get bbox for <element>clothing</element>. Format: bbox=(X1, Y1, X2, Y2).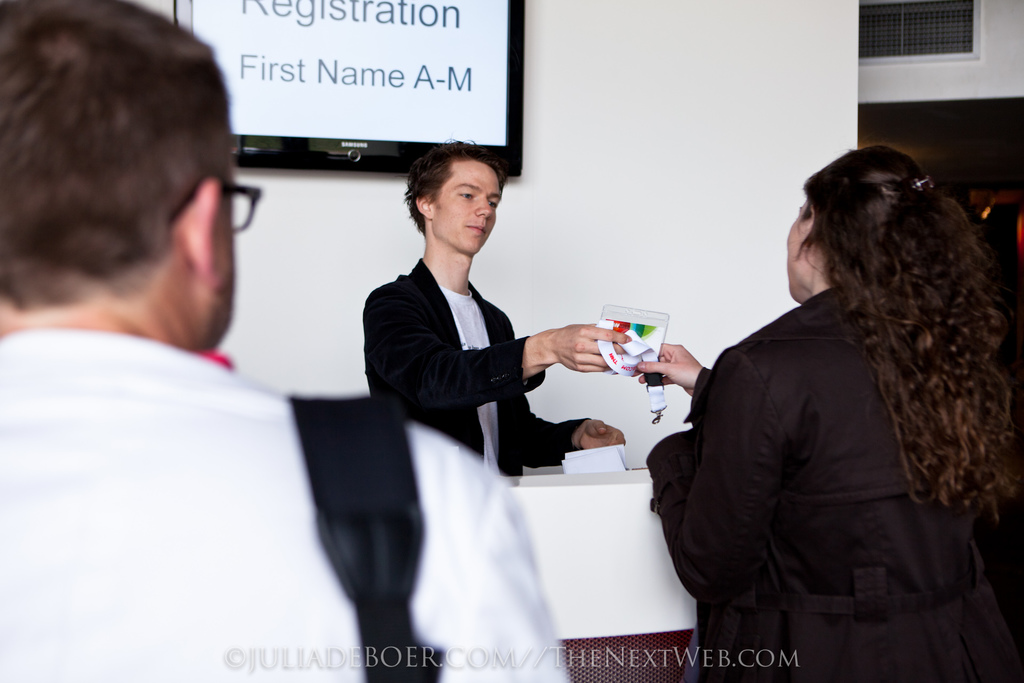
bbox=(0, 329, 572, 682).
